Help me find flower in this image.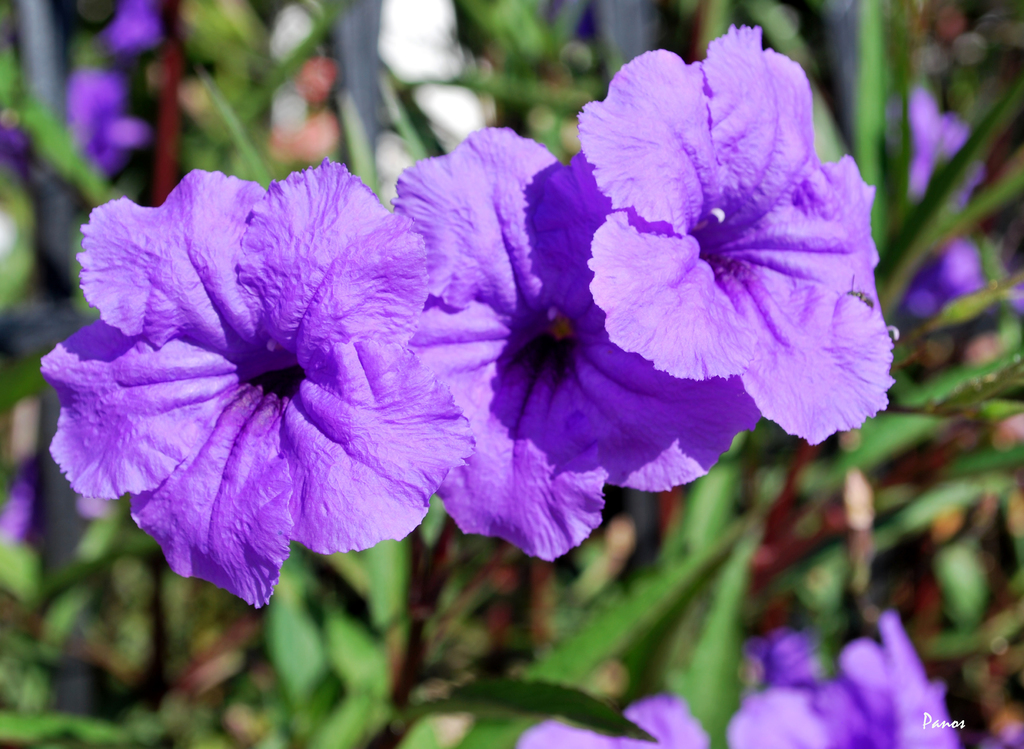
Found it: l=411, t=119, r=765, b=575.
